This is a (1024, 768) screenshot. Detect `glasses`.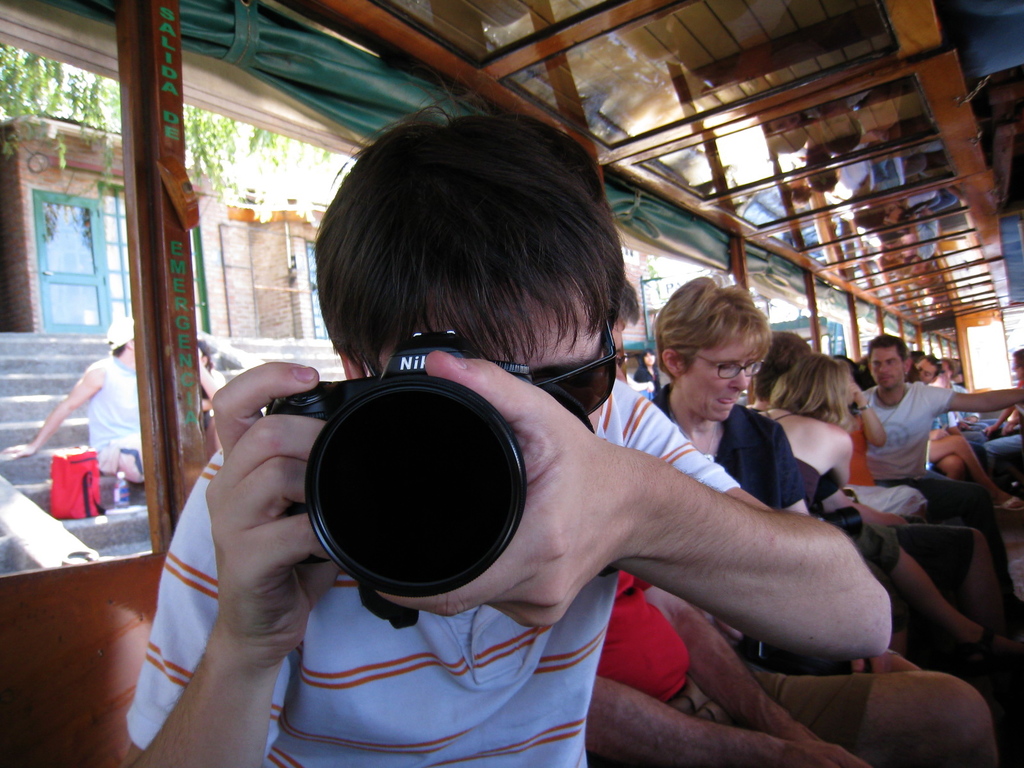
{"left": 679, "top": 345, "right": 769, "bottom": 383}.
